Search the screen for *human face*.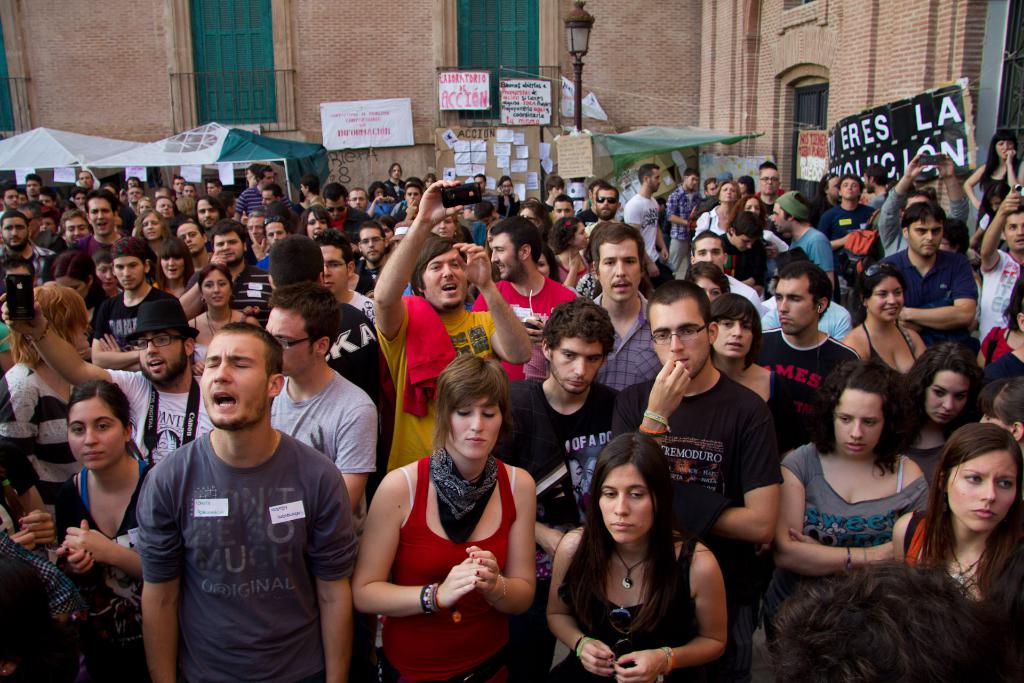
Found at [x1=520, y1=207, x2=535, y2=224].
